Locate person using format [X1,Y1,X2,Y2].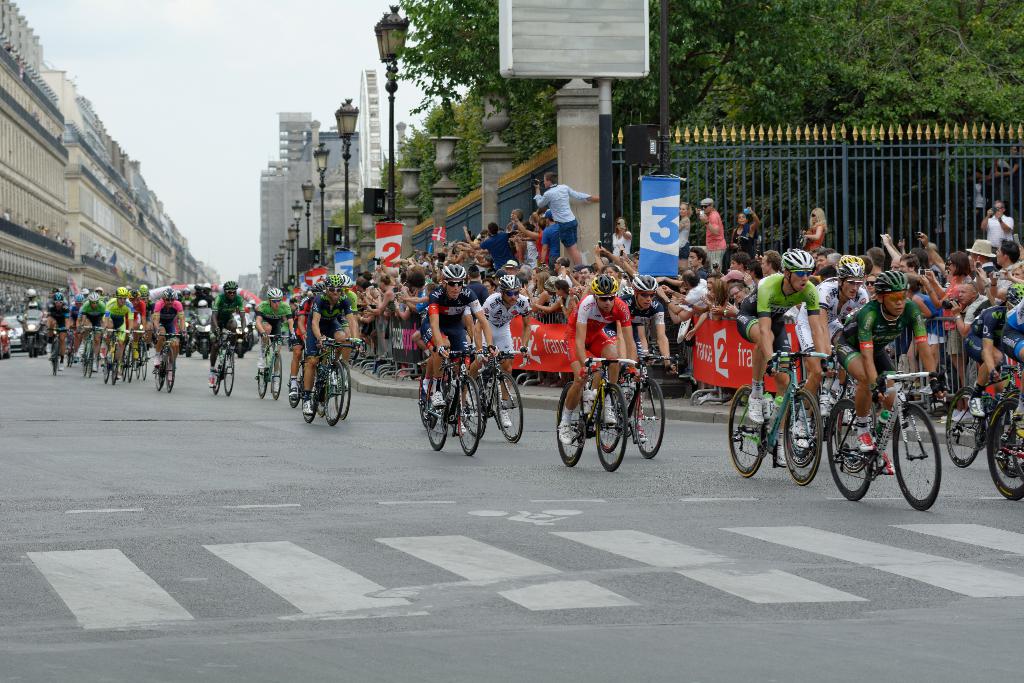
[340,274,361,360].
